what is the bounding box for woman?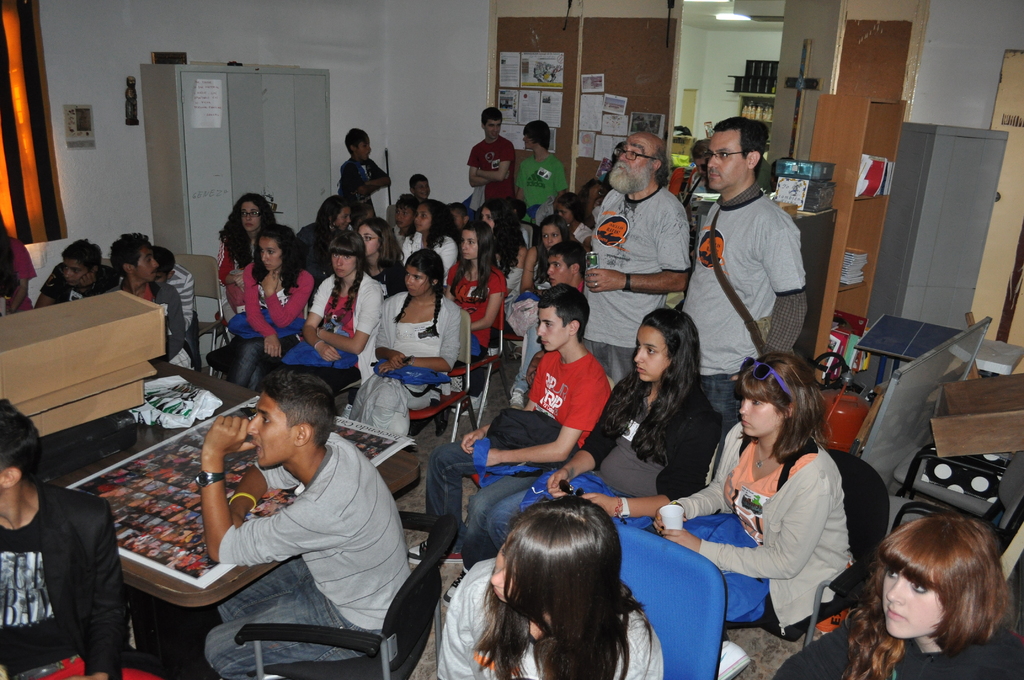
select_region(390, 194, 415, 250).
